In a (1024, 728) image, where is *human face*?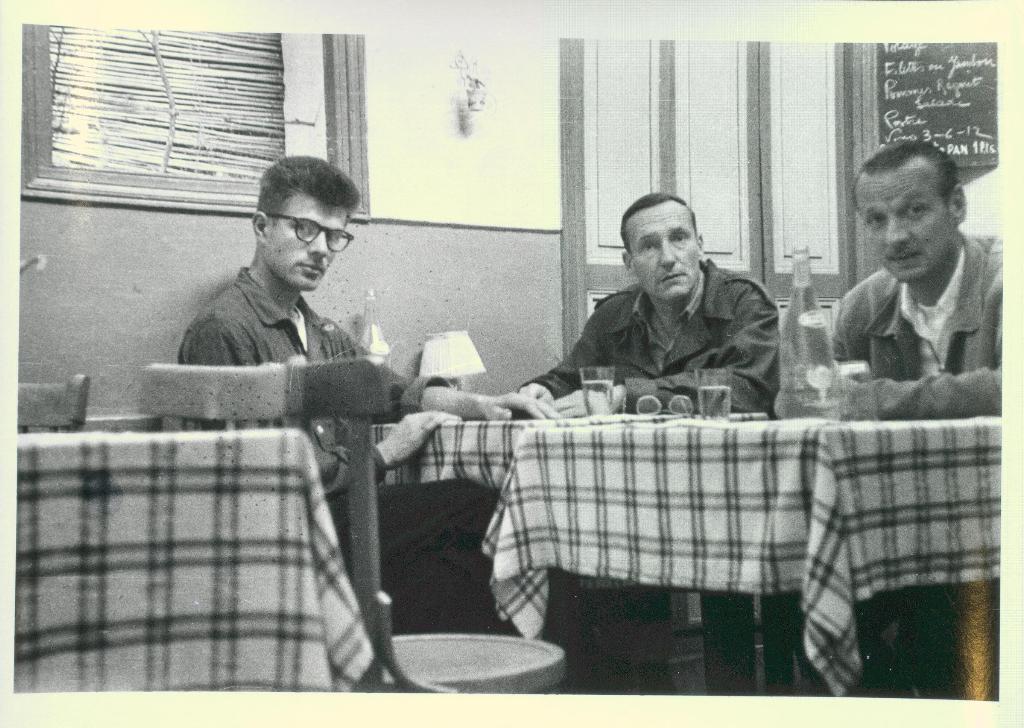
bbox=(860, 171, 959, 282).
